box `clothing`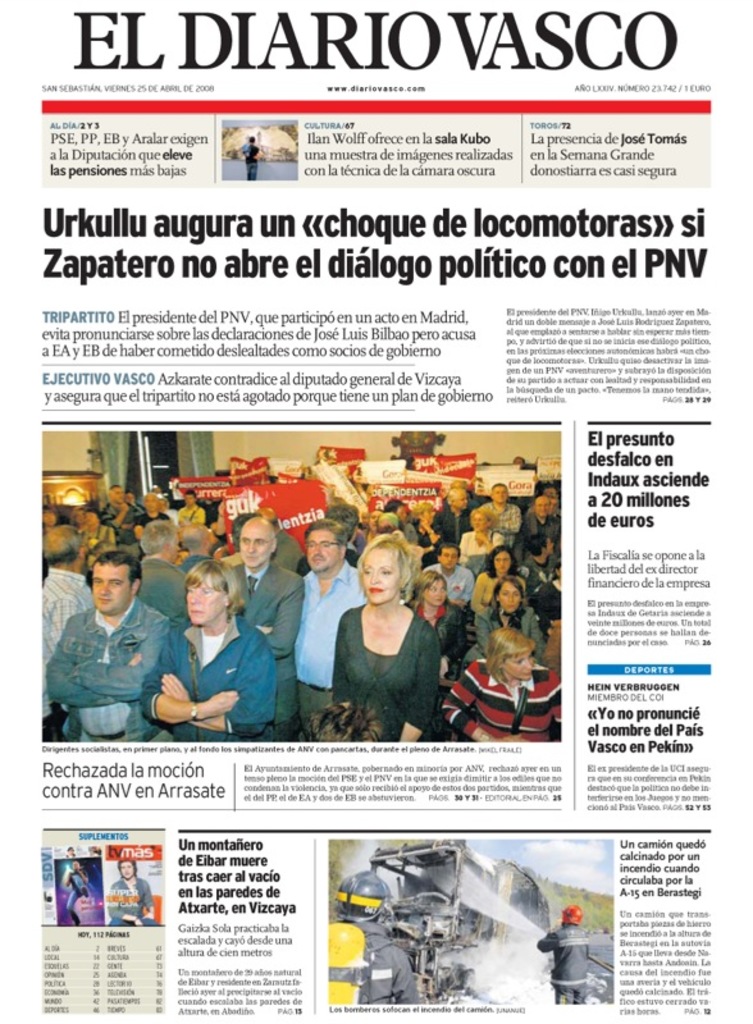
[476, 499, 528, 554]
